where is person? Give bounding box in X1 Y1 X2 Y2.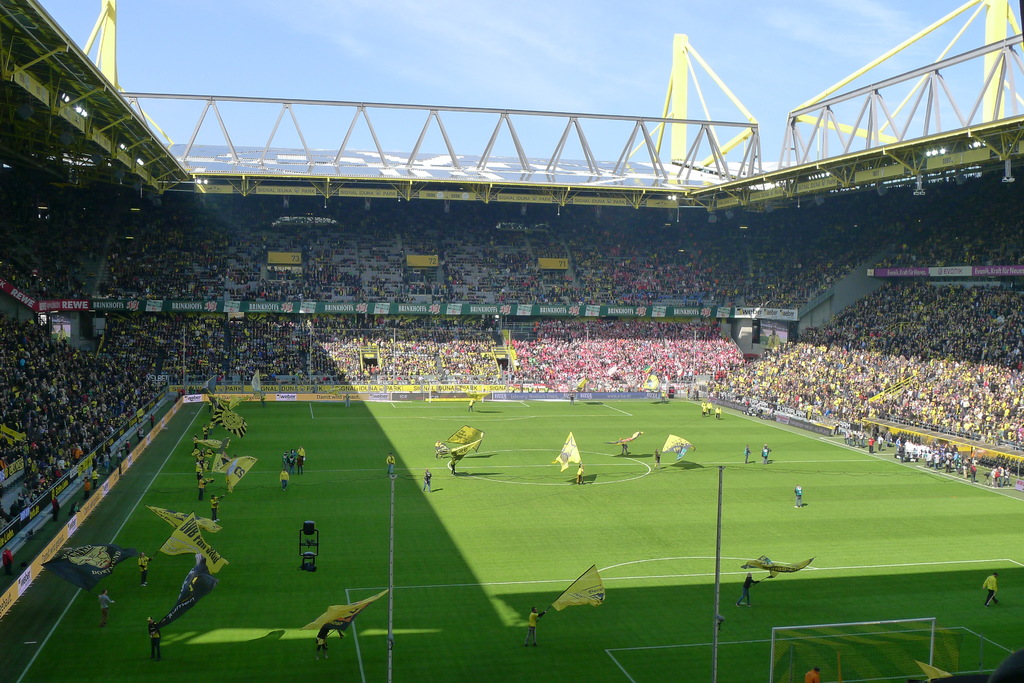
760 442 769 467.
